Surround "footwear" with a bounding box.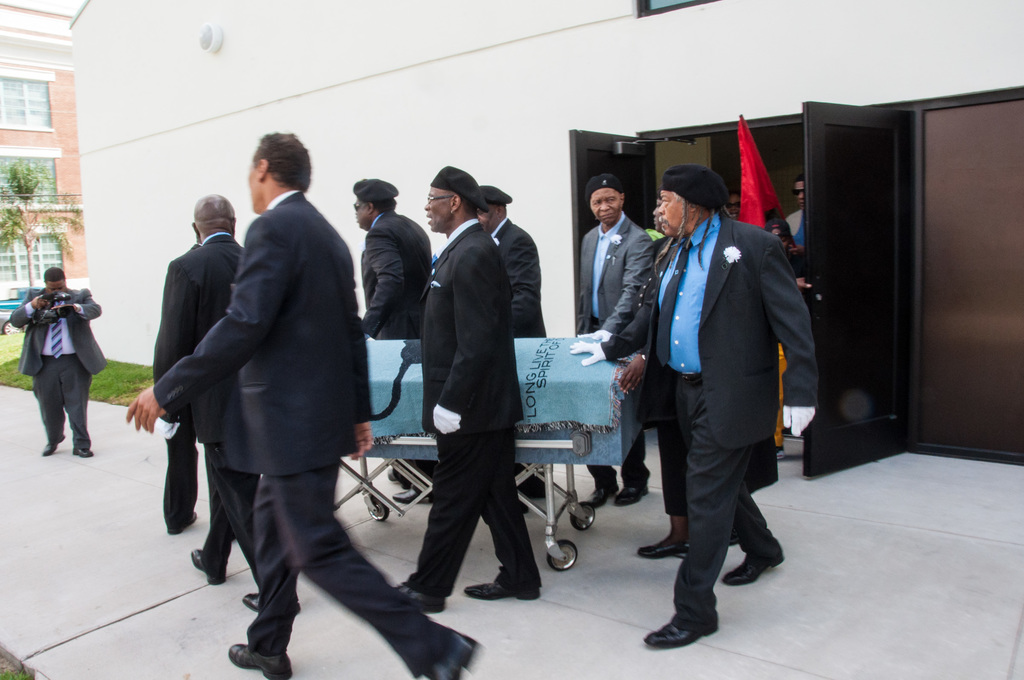
[left=42, top=437, right=66, bottom=457].
